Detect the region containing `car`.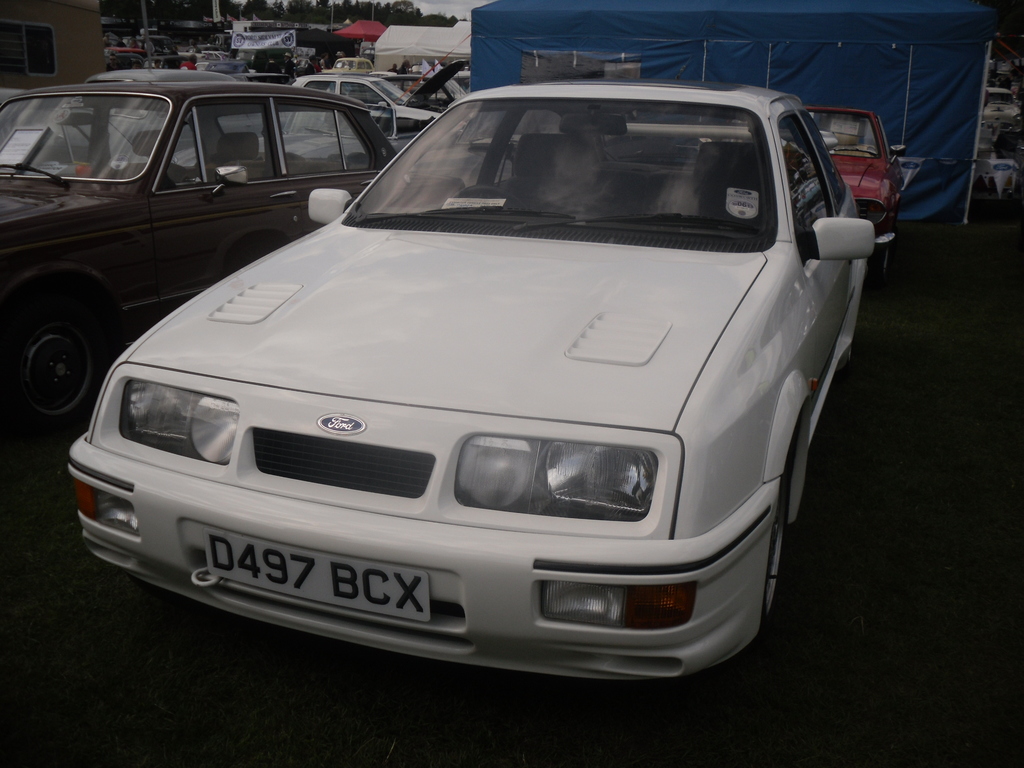
left=282, top=60, right=465, bottom=127.
